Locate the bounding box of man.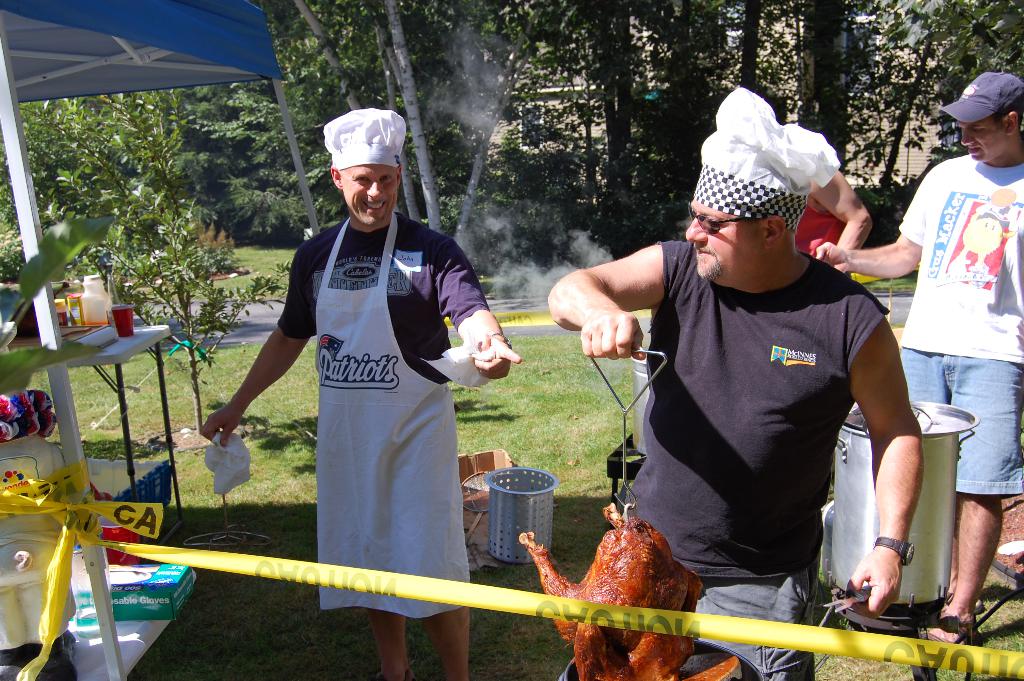
Bounding box: [197, 108, 520, 680].
